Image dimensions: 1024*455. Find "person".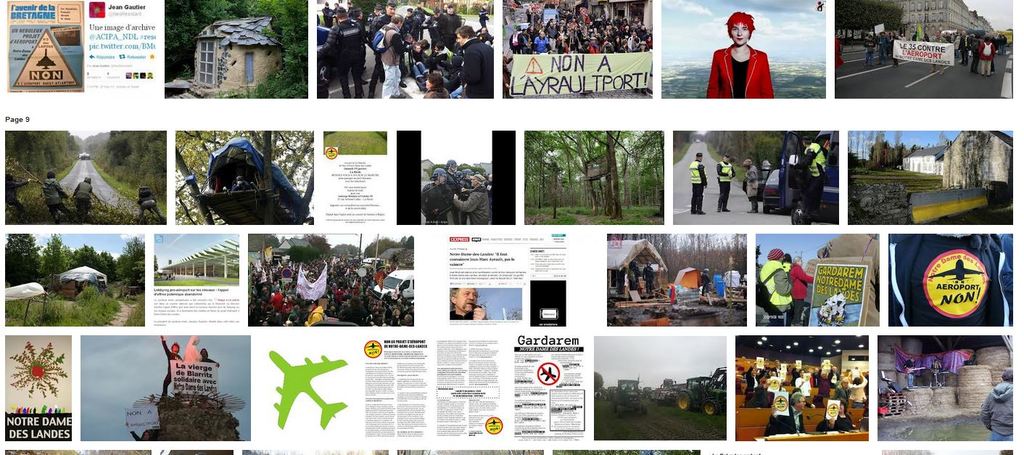
pyautogui.locateOnScreen(67, 174, 105, 214).
